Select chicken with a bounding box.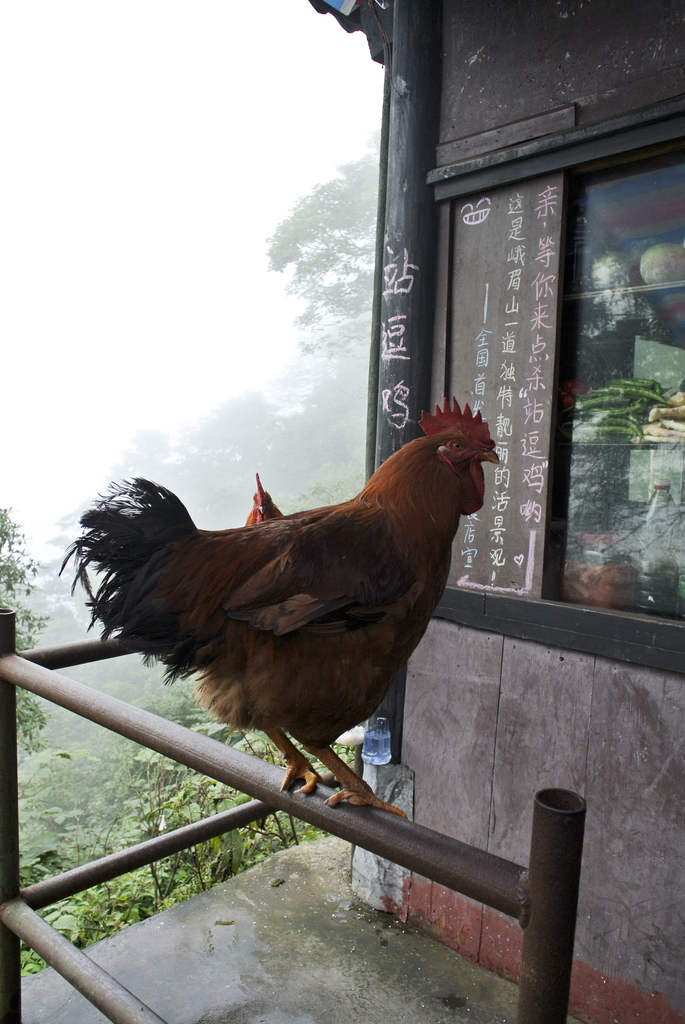
bbox(47, 400, 506, 817).
